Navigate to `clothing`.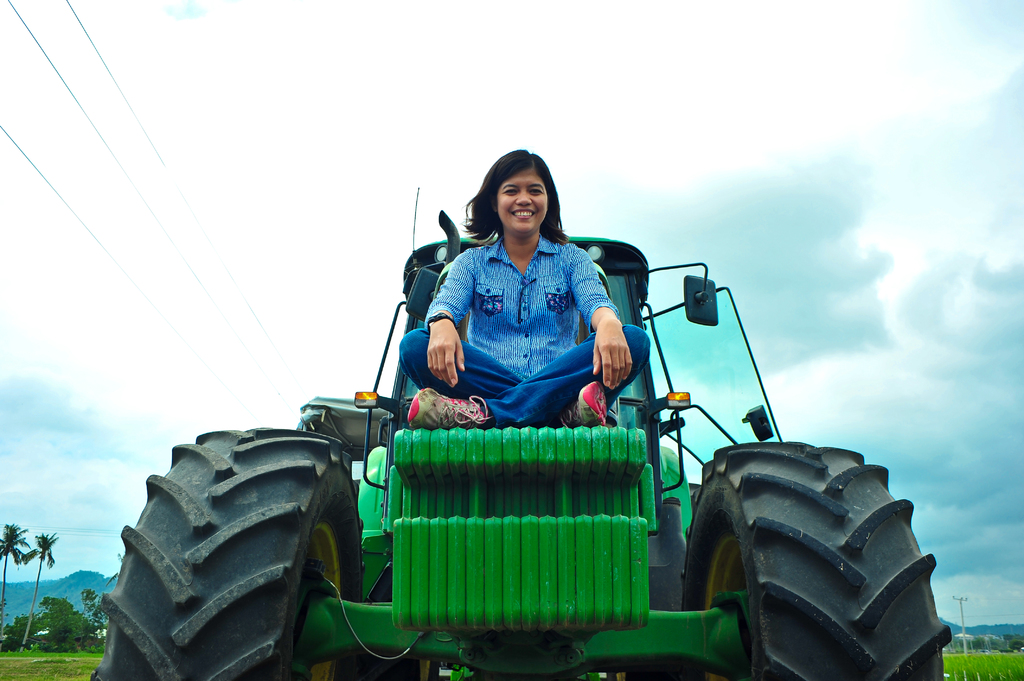
Navigation target: x1=399 y1=177 x2=659 y2=467.
